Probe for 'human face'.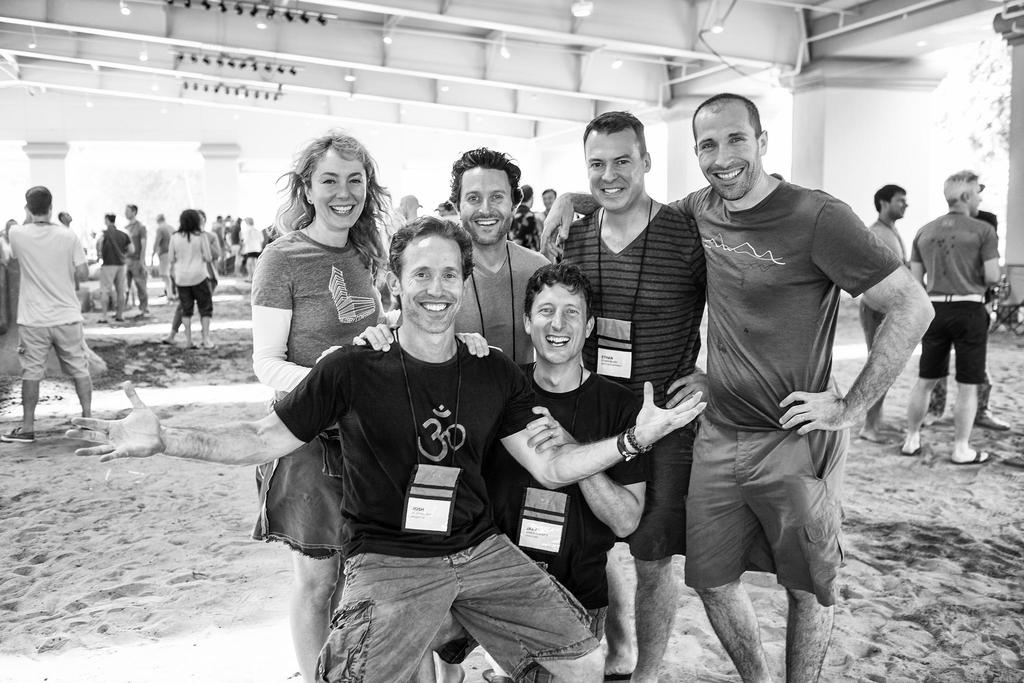
Probe result: 698,115,755,202.
